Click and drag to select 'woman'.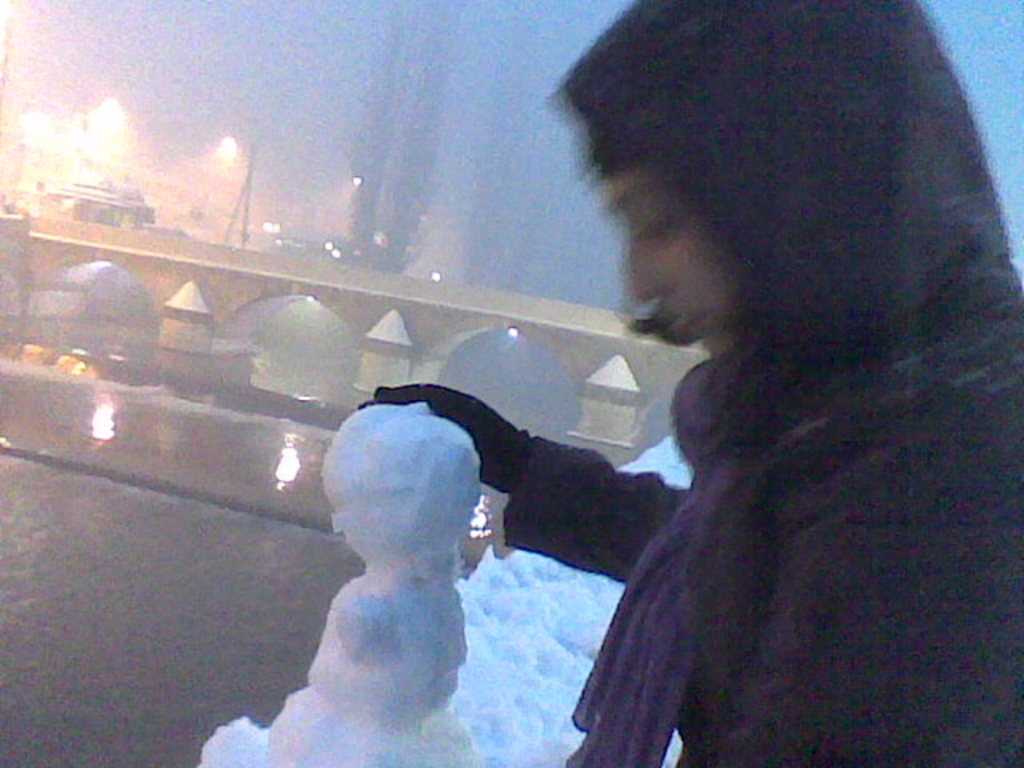
Selection: region(459, 35, 1003, 767).
